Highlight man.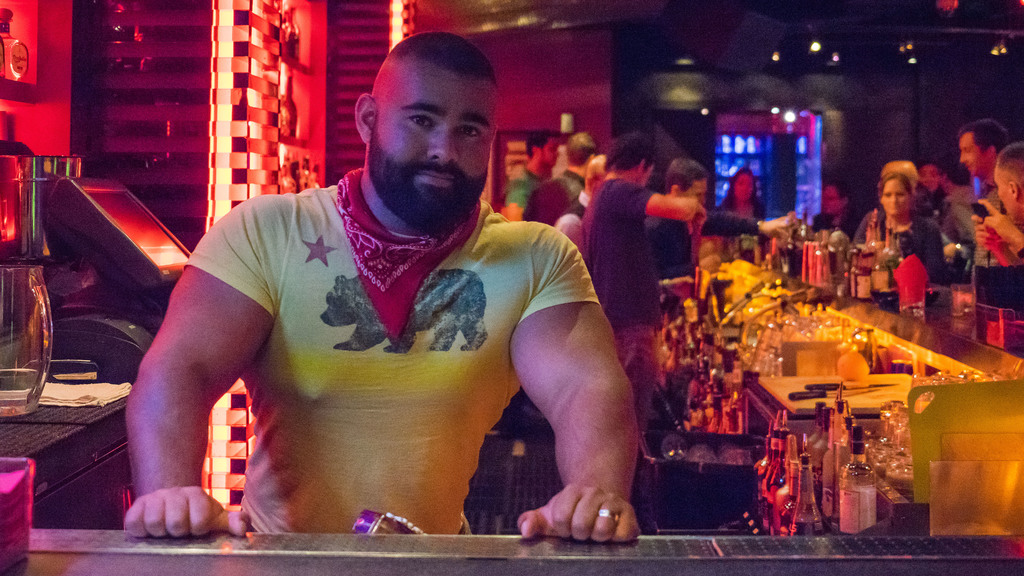
Highlighted region: l=531, t=132, r=600, b=221.
